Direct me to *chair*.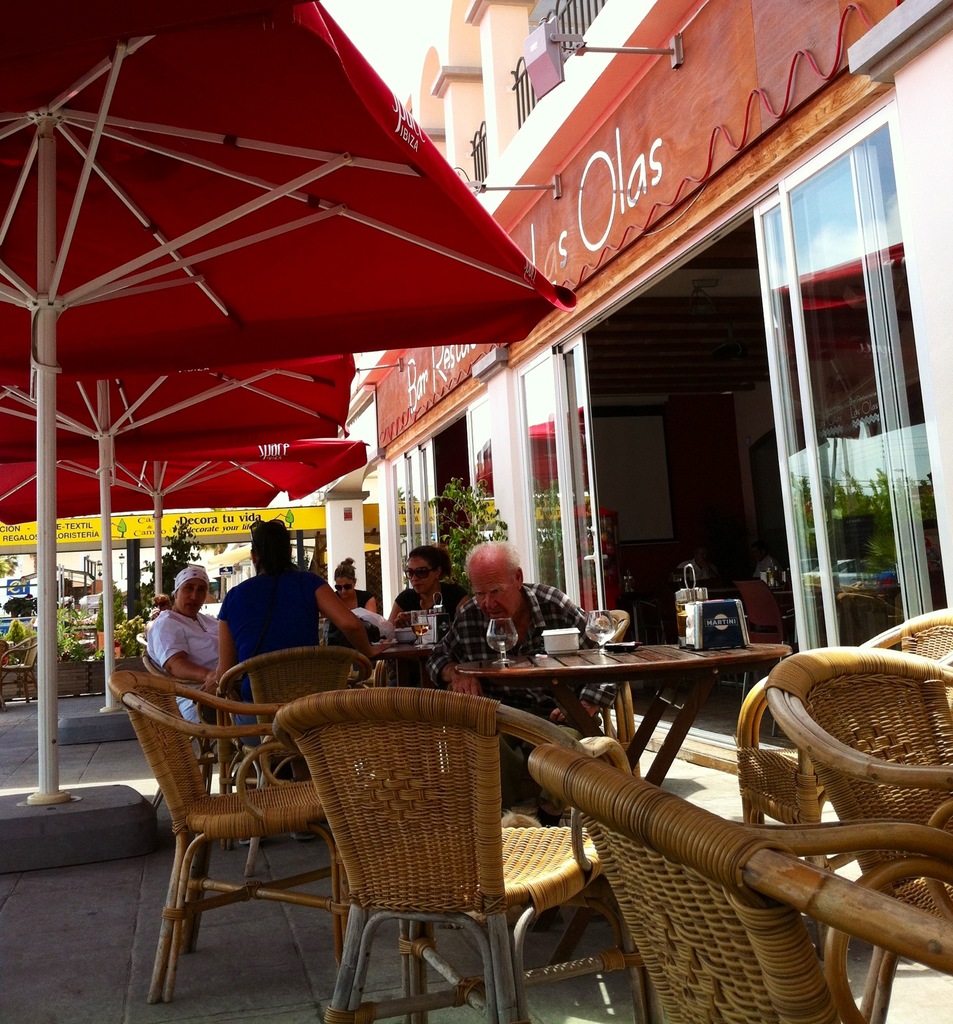
Direction: box(611, 608, 637, 739).
